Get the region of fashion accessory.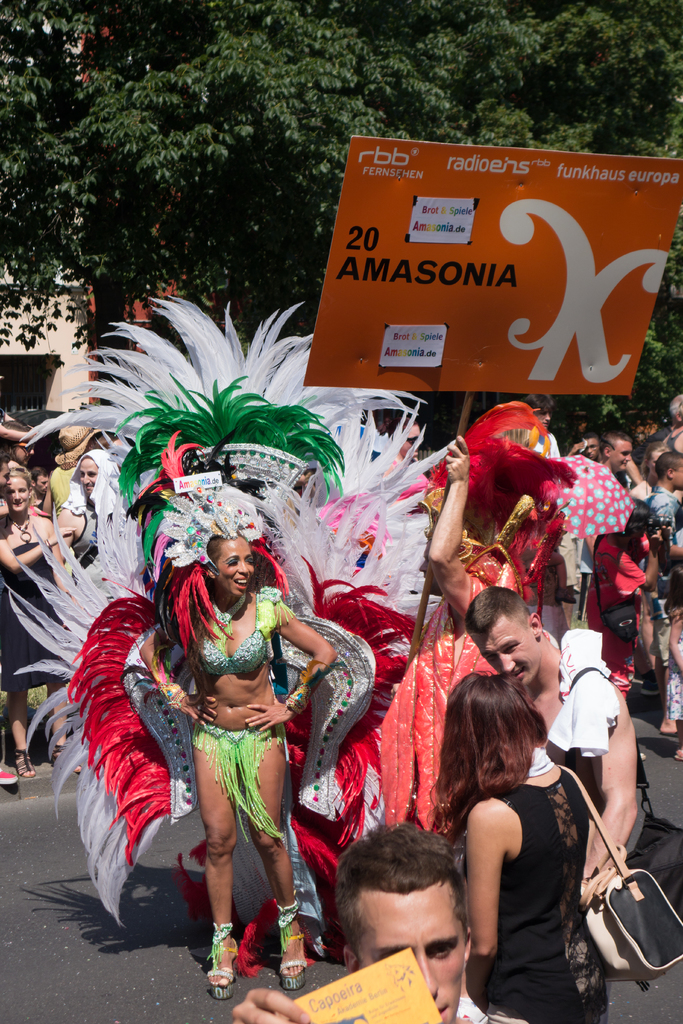
locate(14, 748, 37, 785).
